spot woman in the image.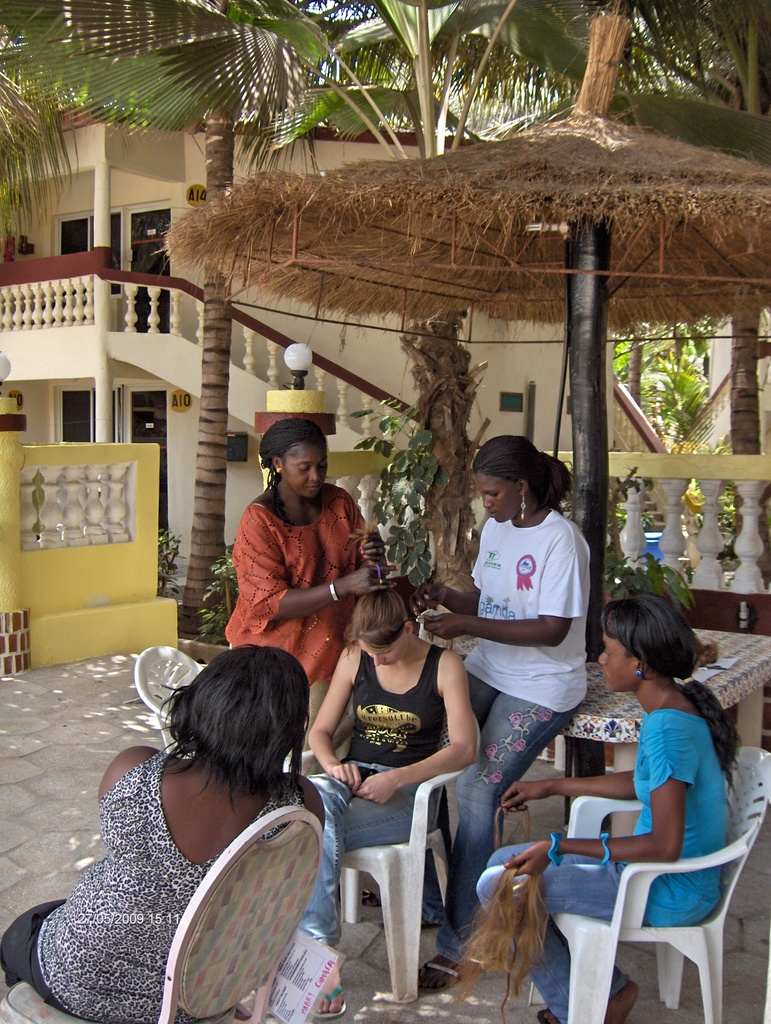
woman found at l=306, t=588, r=473, b=1013.
